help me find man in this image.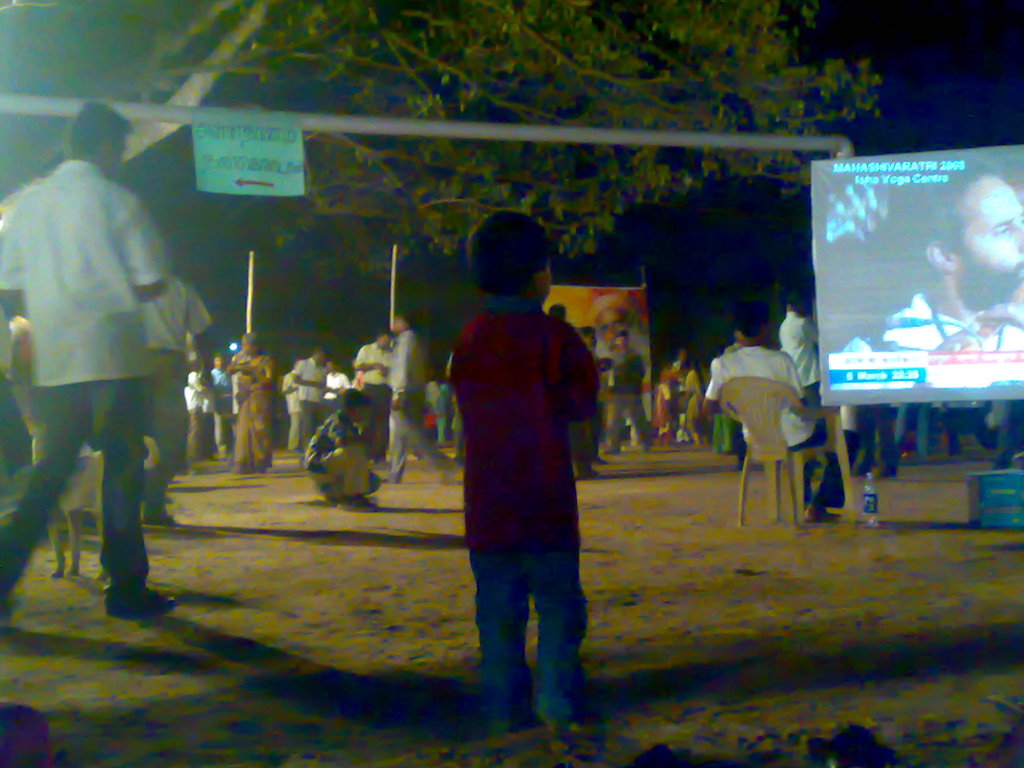
Found it: (353, 333, 396, 460).
